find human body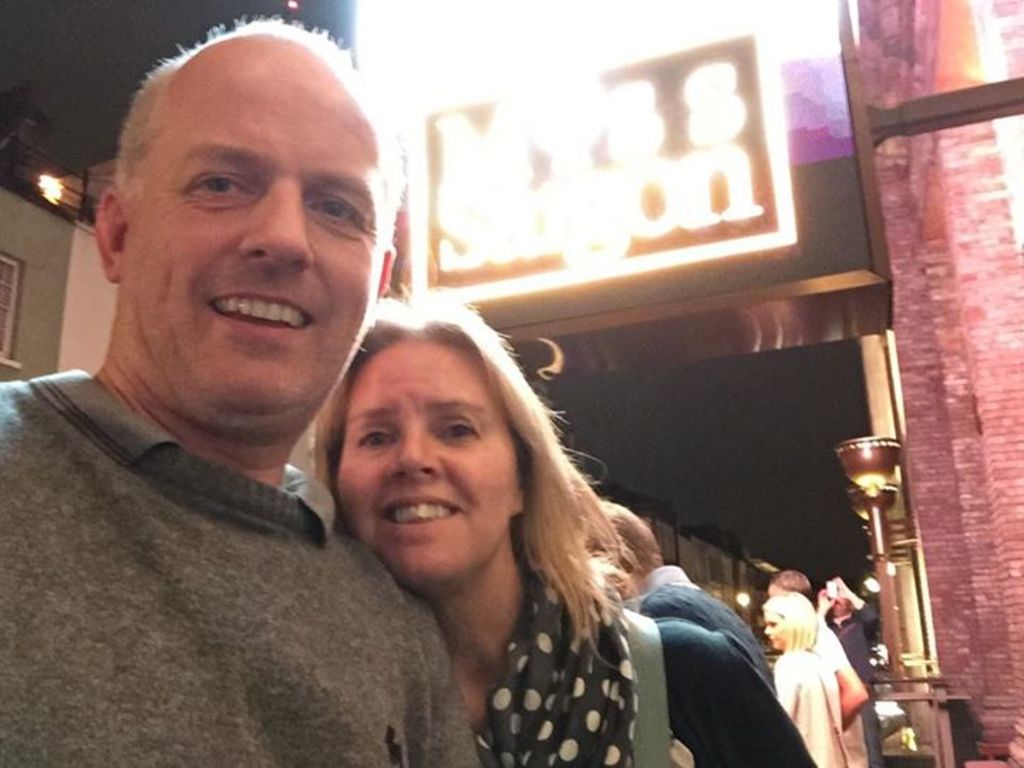
636, 567, 775, 693
